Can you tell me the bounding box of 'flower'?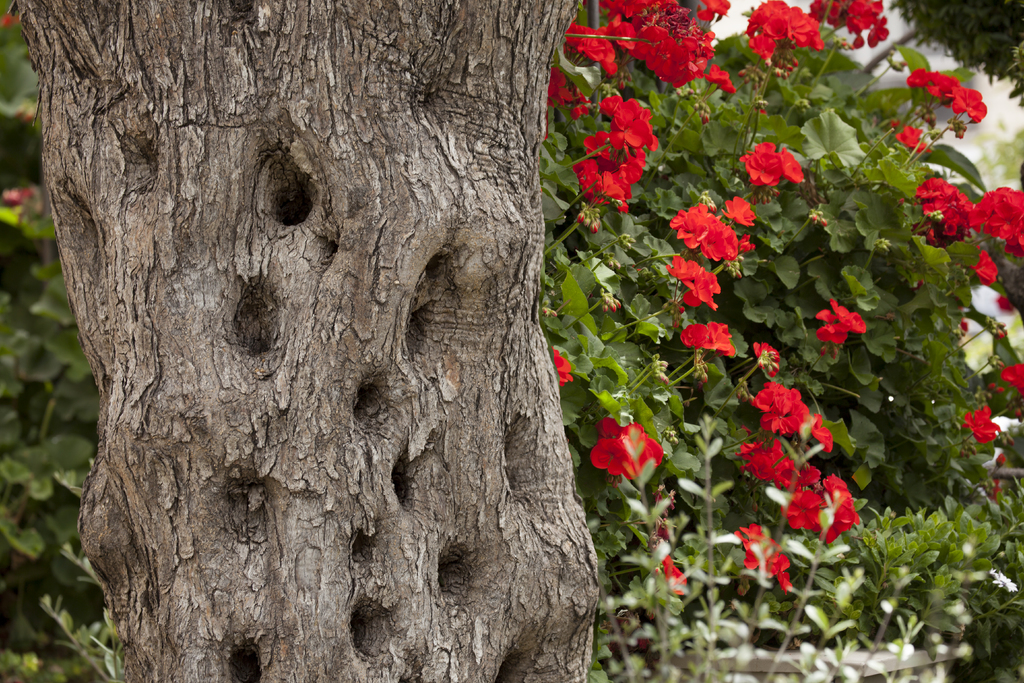
<region>747, 0, 821, 62</region>.
